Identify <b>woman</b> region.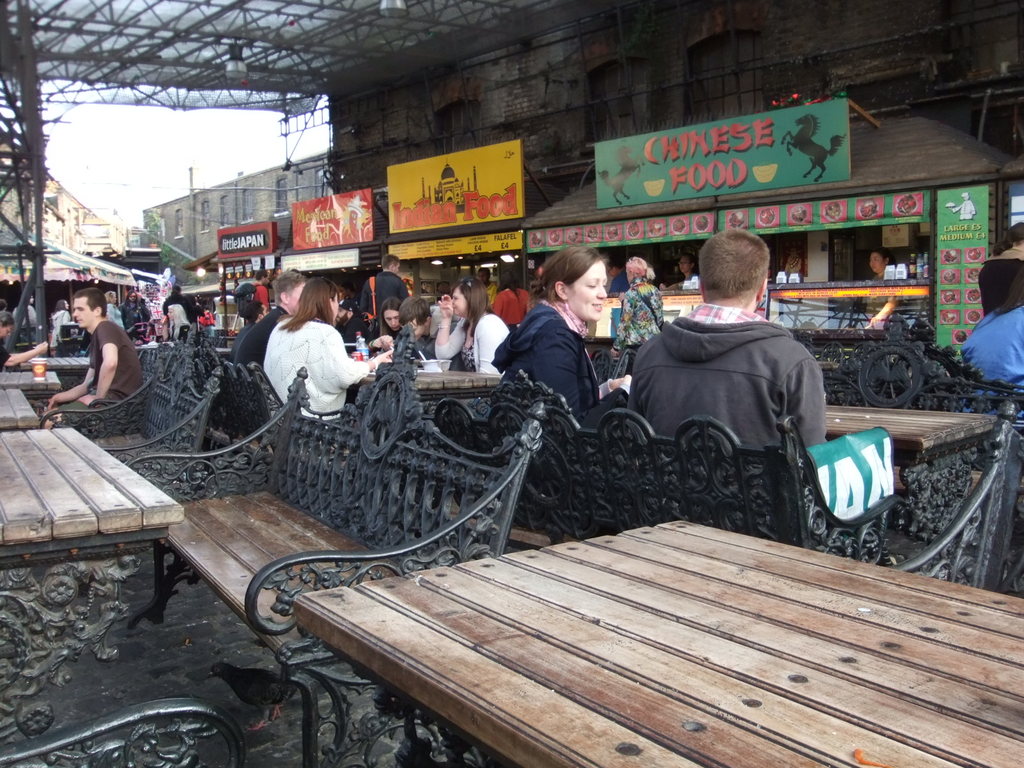
Region: (661,255,698,294).
